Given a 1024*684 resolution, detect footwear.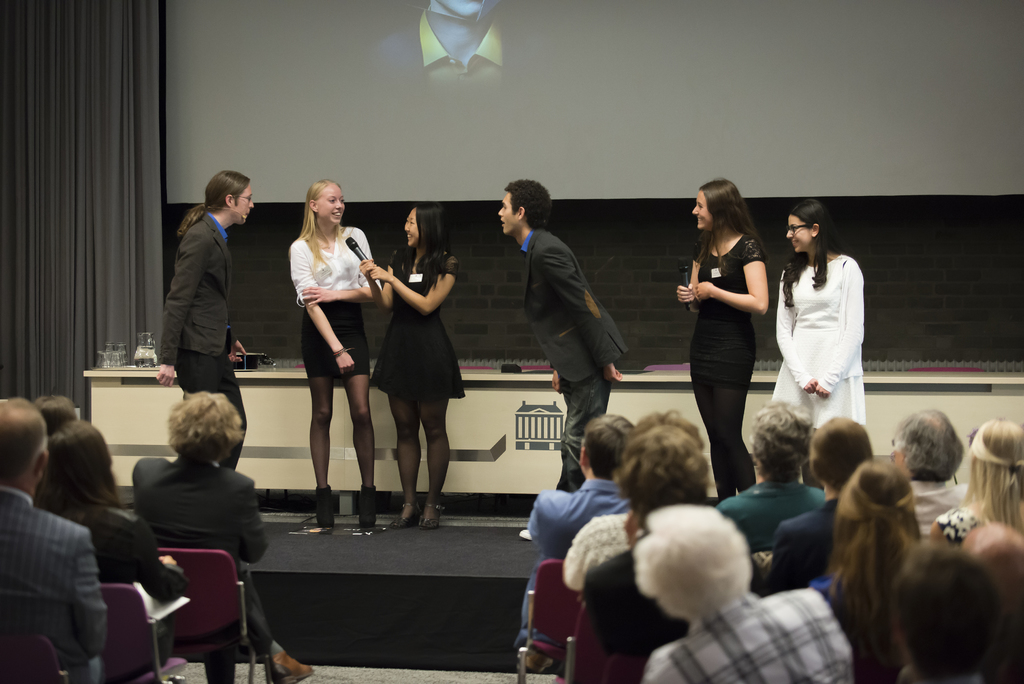
[x1=263, y1=657, x2=316, y2=683].
